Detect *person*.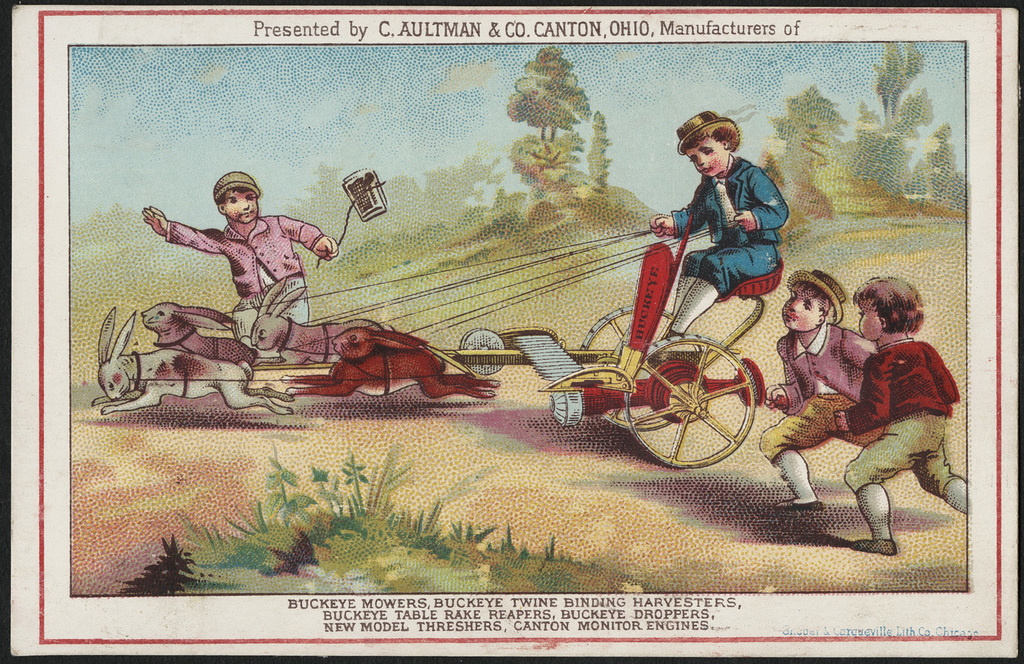
Detected at x1=756, y1=269, x2=878, y2=510.
